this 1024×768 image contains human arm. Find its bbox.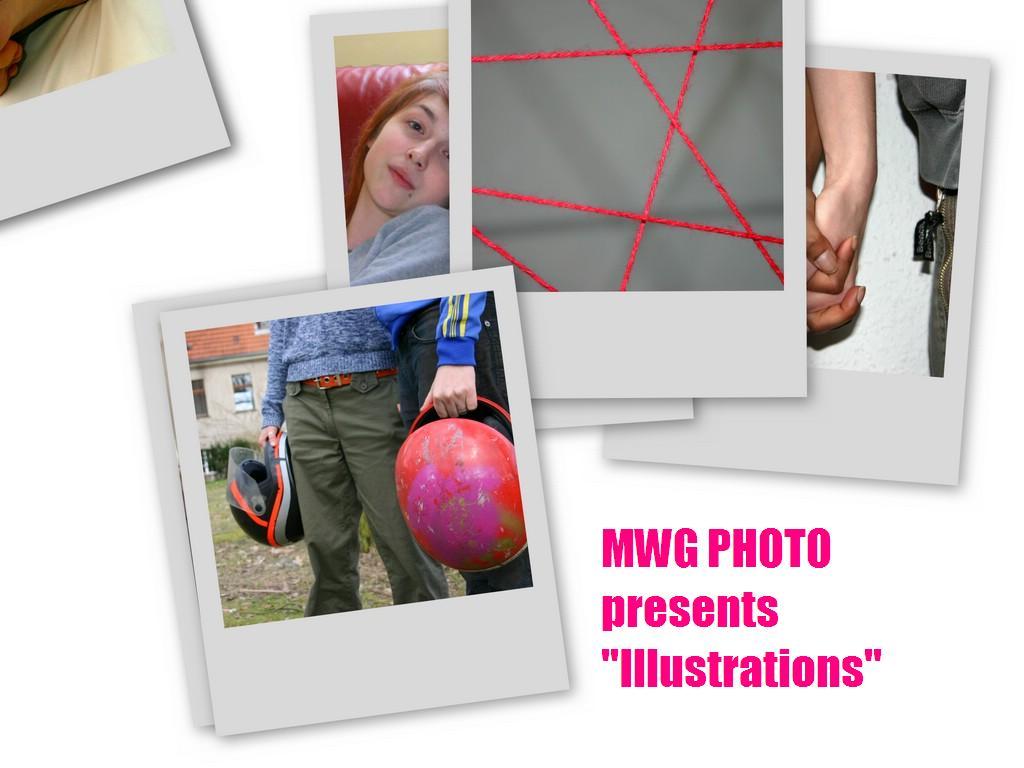
(416, 279, 494, 419).
